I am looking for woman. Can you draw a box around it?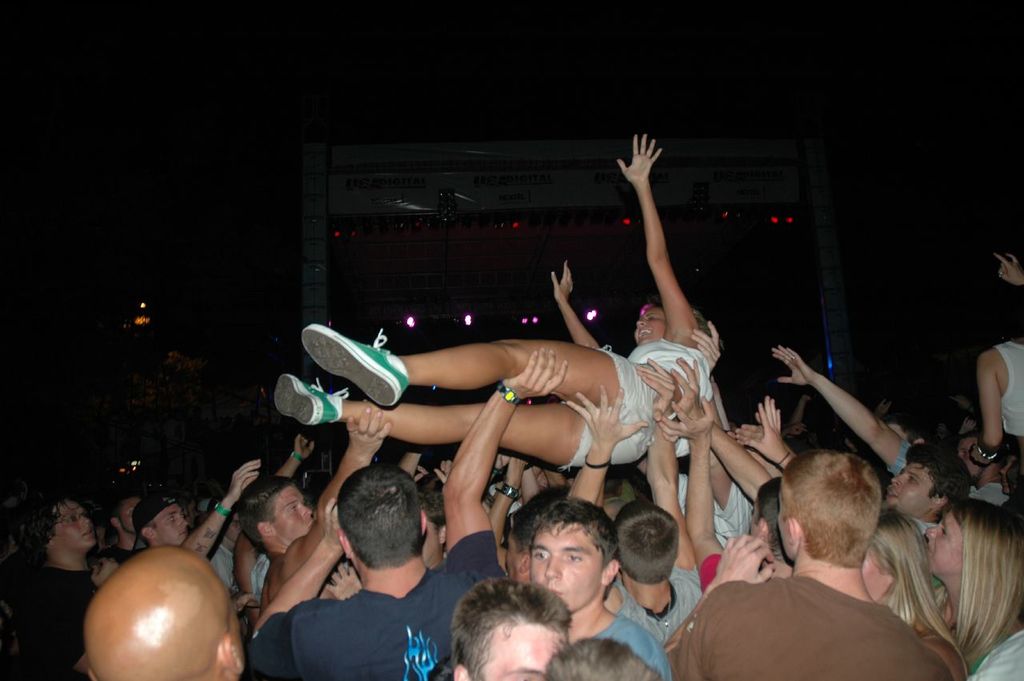
Sure, the bounding box is {"x1": 923, "y1": 495, "x2": 1023, "y2": 680}.
